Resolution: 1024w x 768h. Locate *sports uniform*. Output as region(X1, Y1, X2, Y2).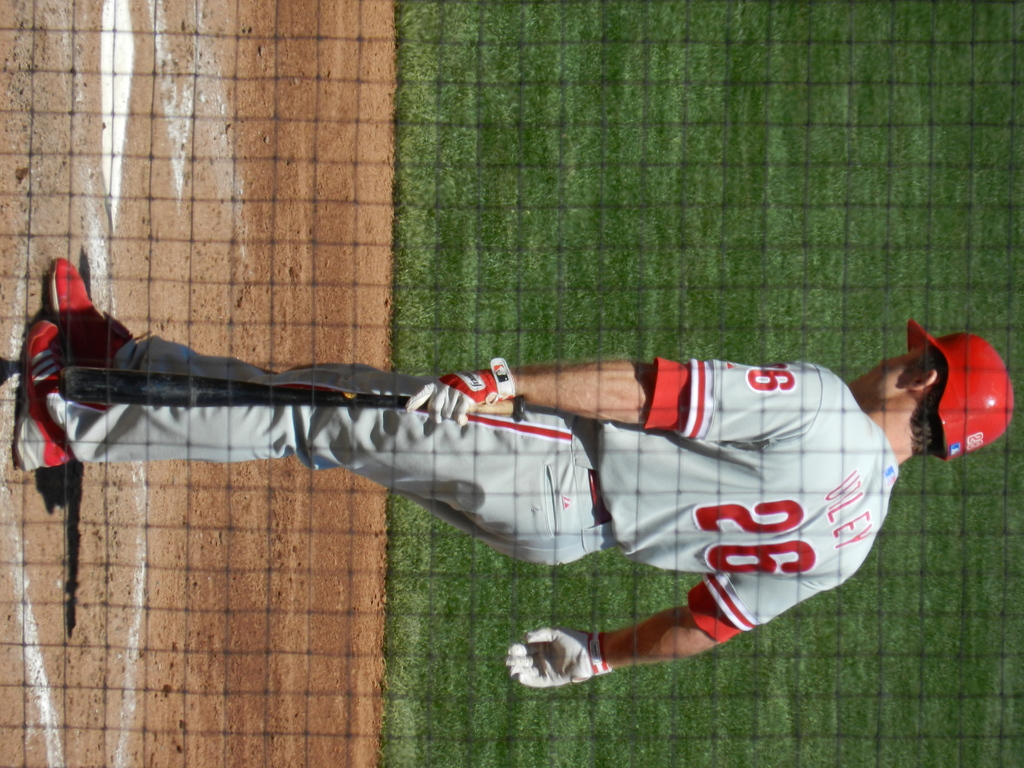
region(13, 254, 1012, 687).
